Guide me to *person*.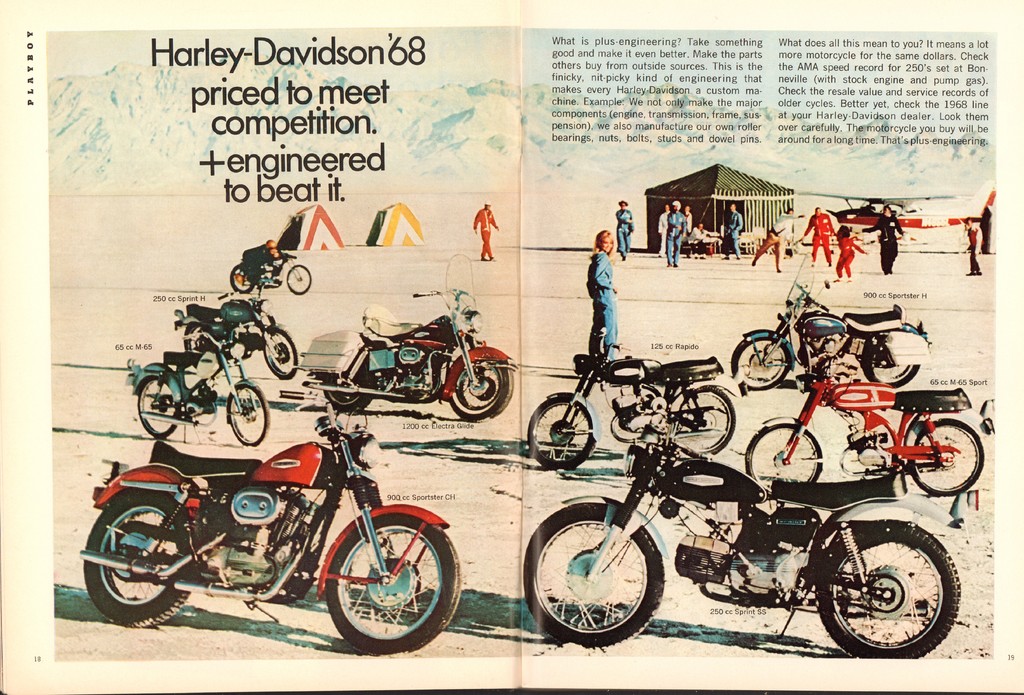
Guidance: crop(472, 198, 499, 265).
